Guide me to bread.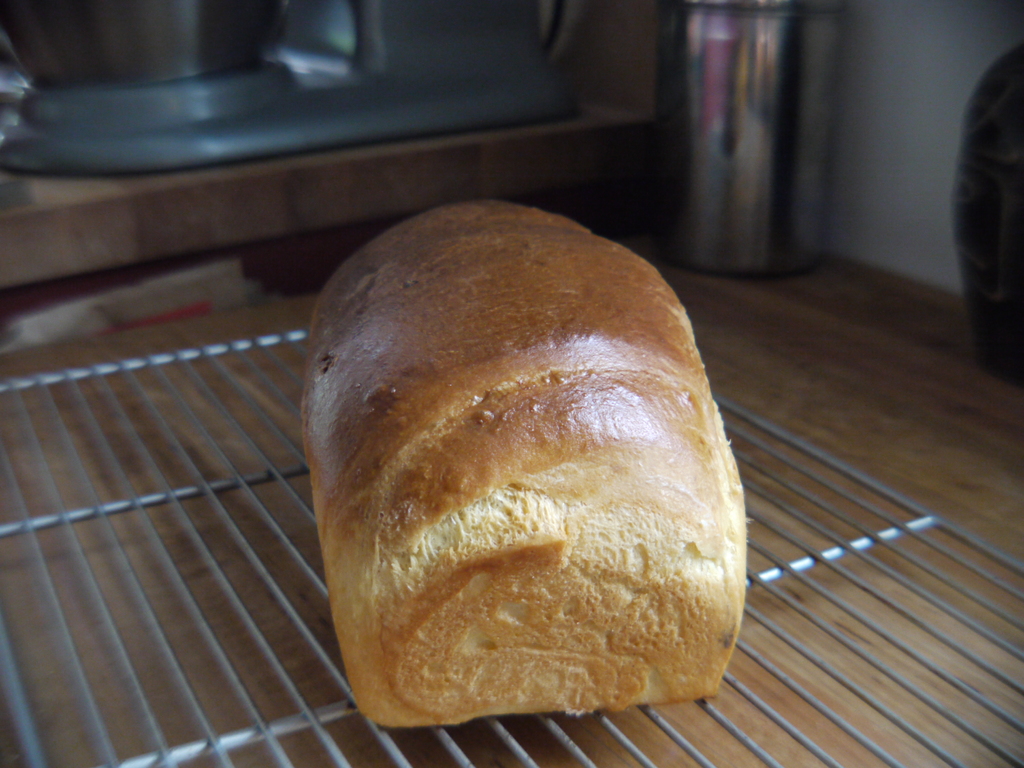
Guidance: x1=298, y1=193, x2=747, y2=732.
